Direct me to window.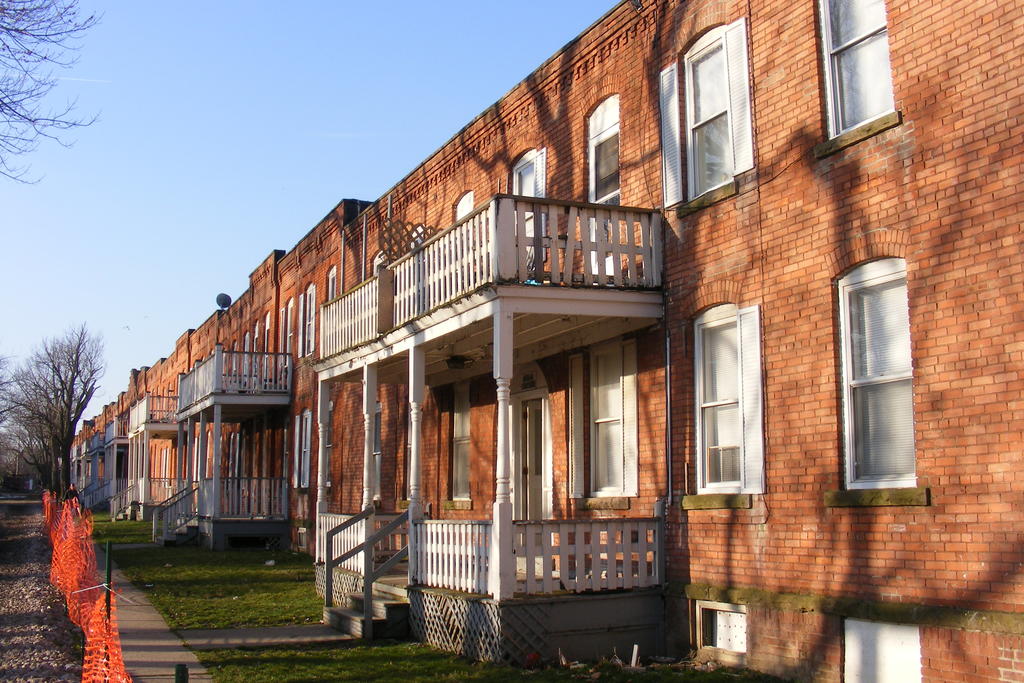
Direction: (514, 157, 535, 241).
